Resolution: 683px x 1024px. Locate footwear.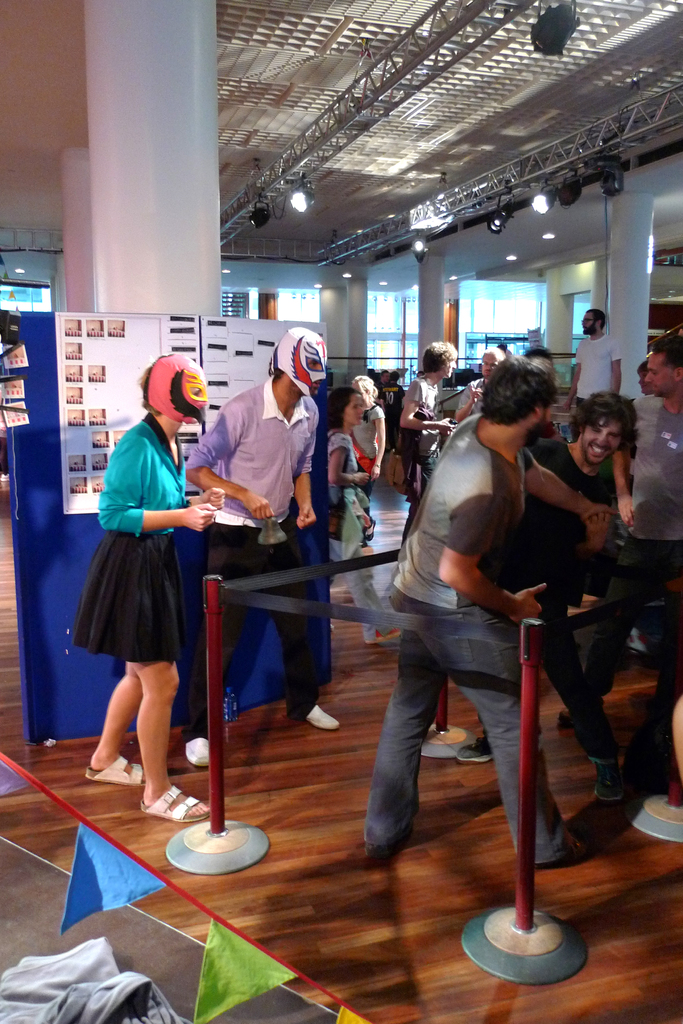
(536,846,593,865).
